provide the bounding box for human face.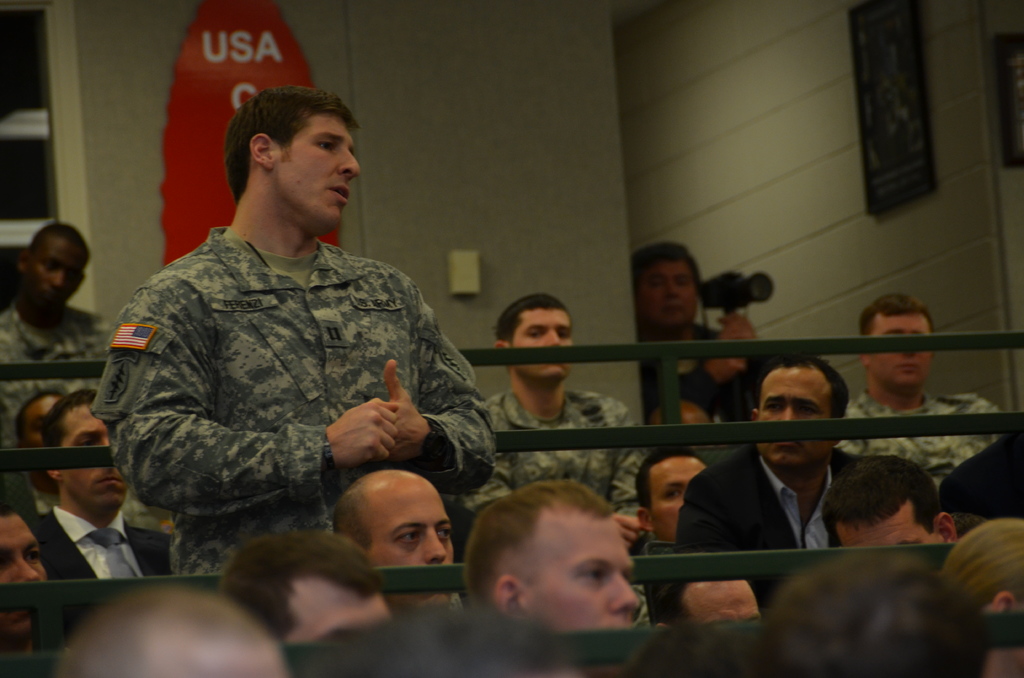
region(374, 481, 450, 602).
